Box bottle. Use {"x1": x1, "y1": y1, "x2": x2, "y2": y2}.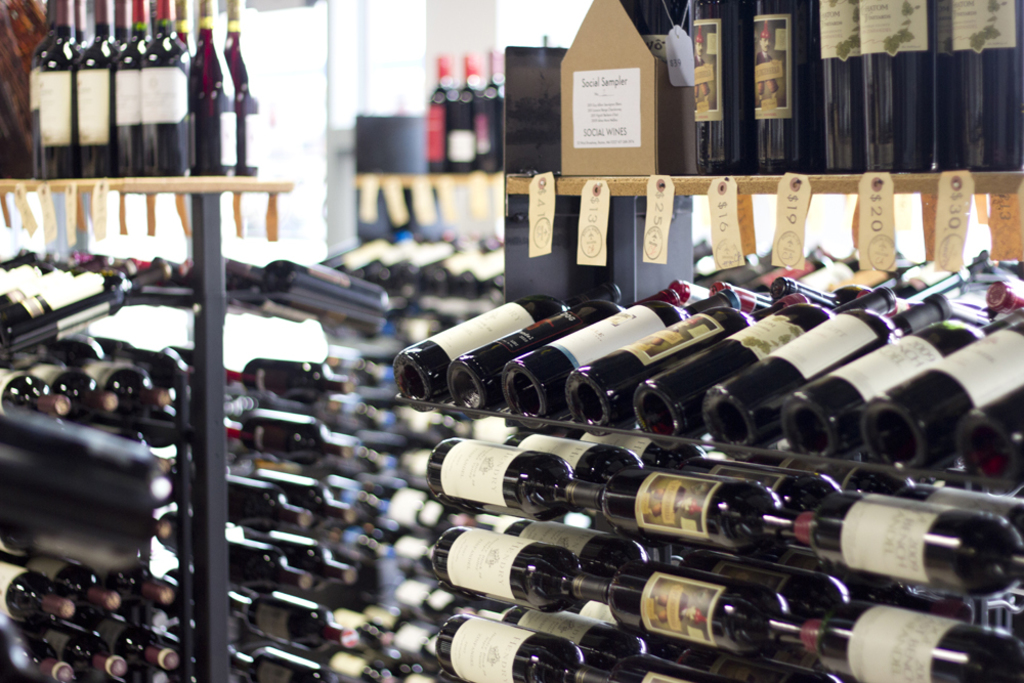
{"x1": 820, "y1": 605, "x2": 1023, "y2": 682}.
